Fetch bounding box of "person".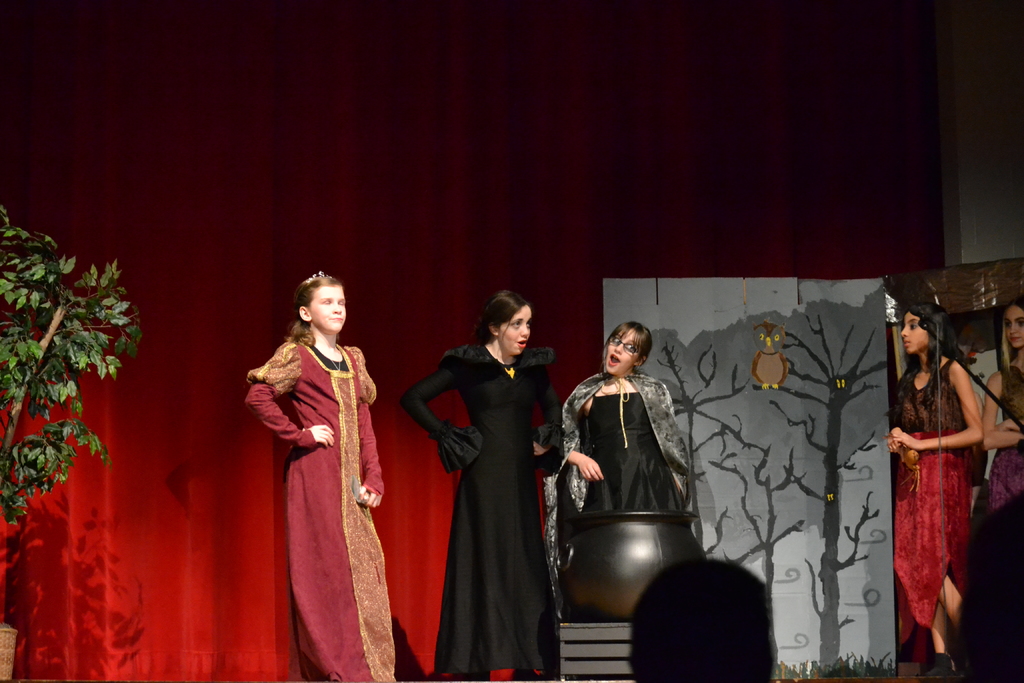
Bbox: (877,291,992,672).
